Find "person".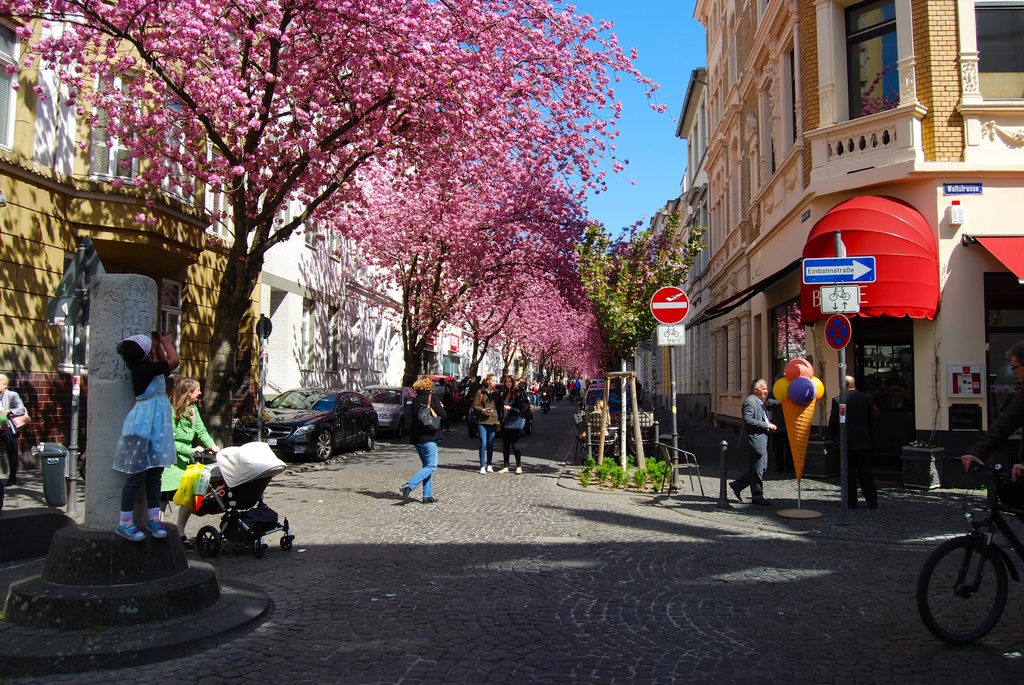
detection(397, 381, 438, 505).
